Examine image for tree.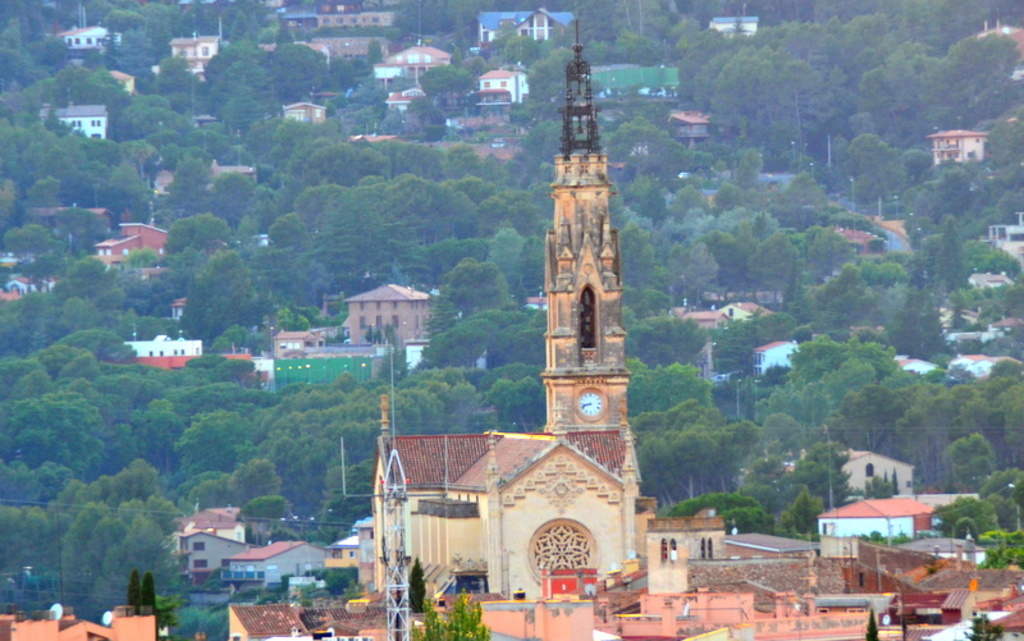
Examination result: l=404, t=553, r=433, b=610.
